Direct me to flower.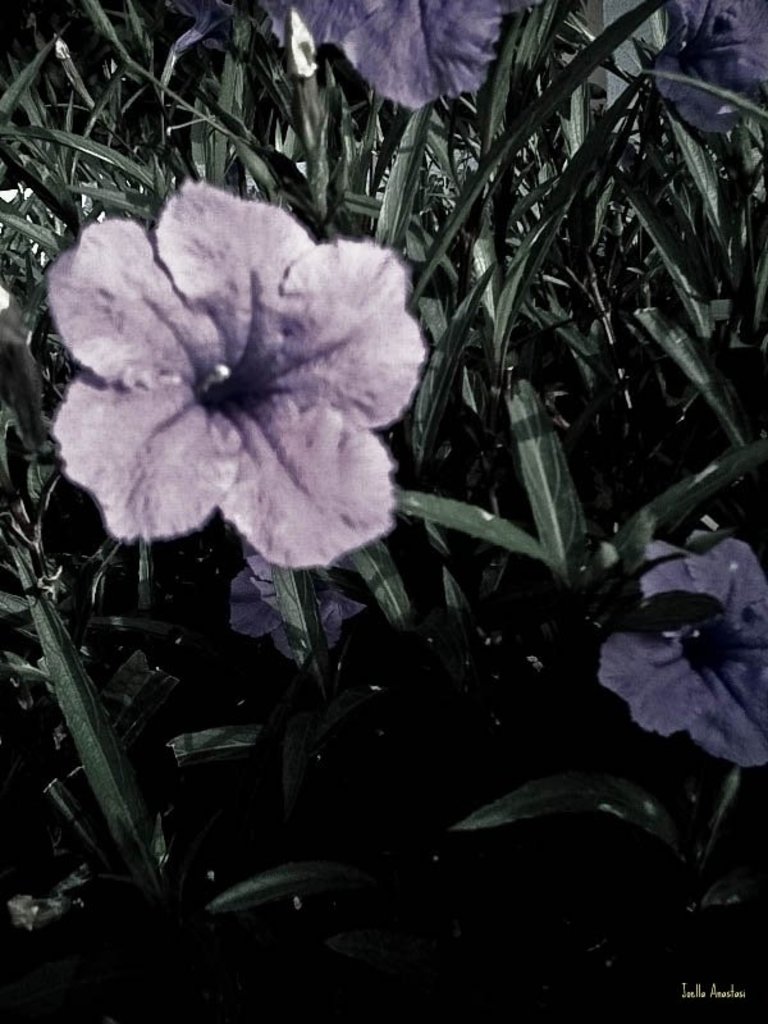
Direction: locate(650, 0, 767, 133).
